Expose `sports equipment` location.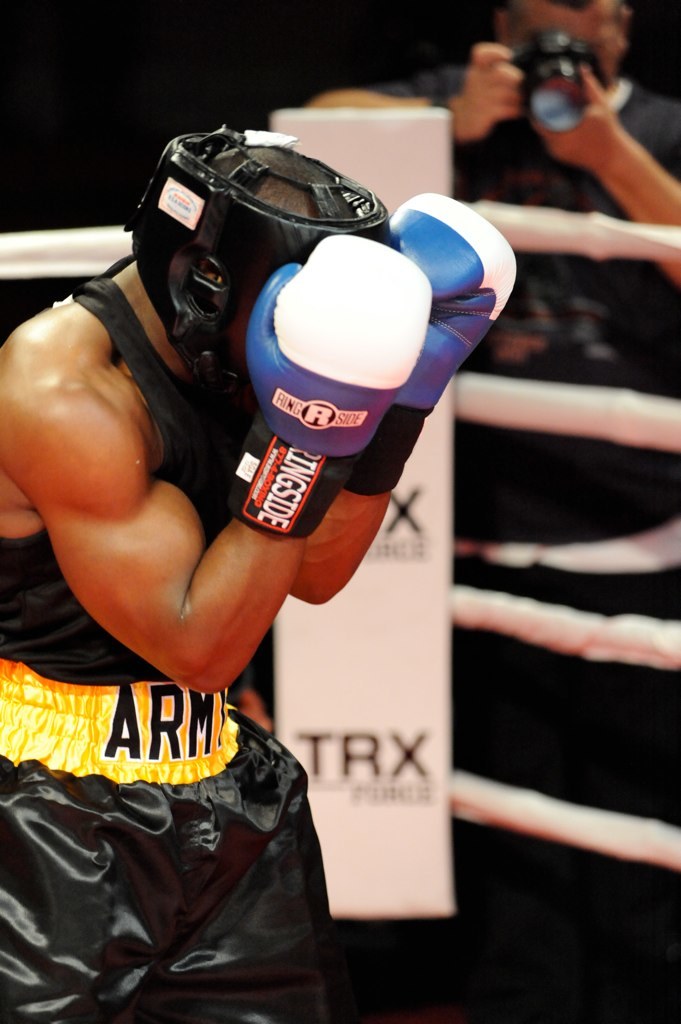
Exposed at select_region(343, 195, 517, 500).
